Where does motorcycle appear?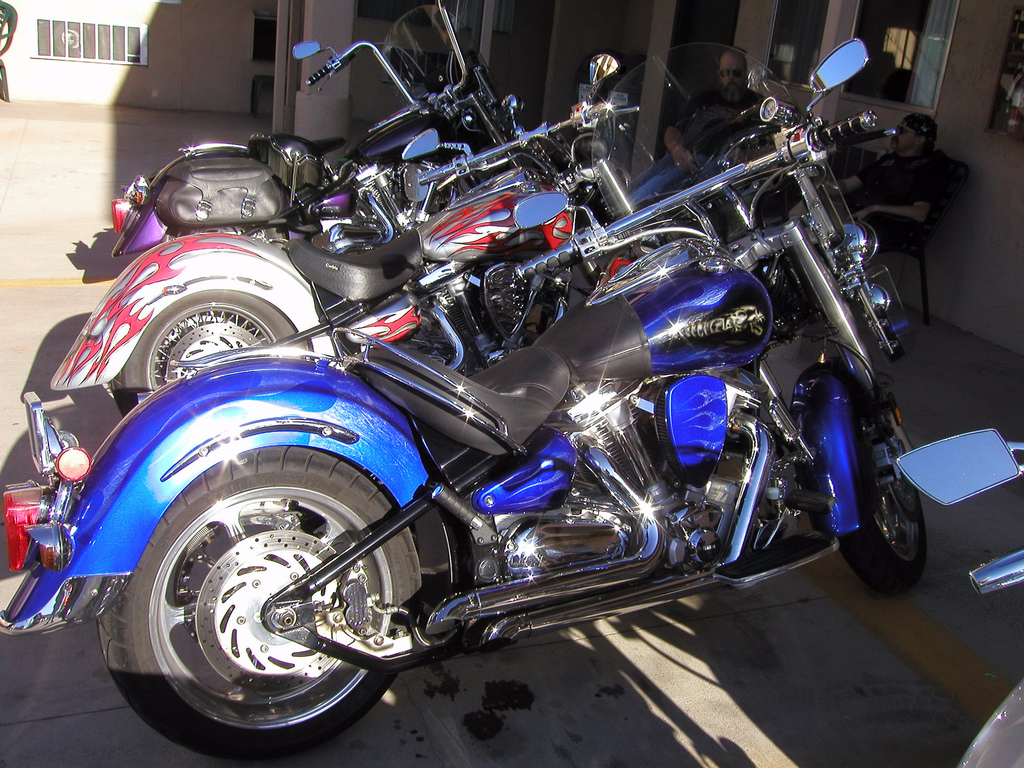
Appears at crop(49, 51, 620, 389).
